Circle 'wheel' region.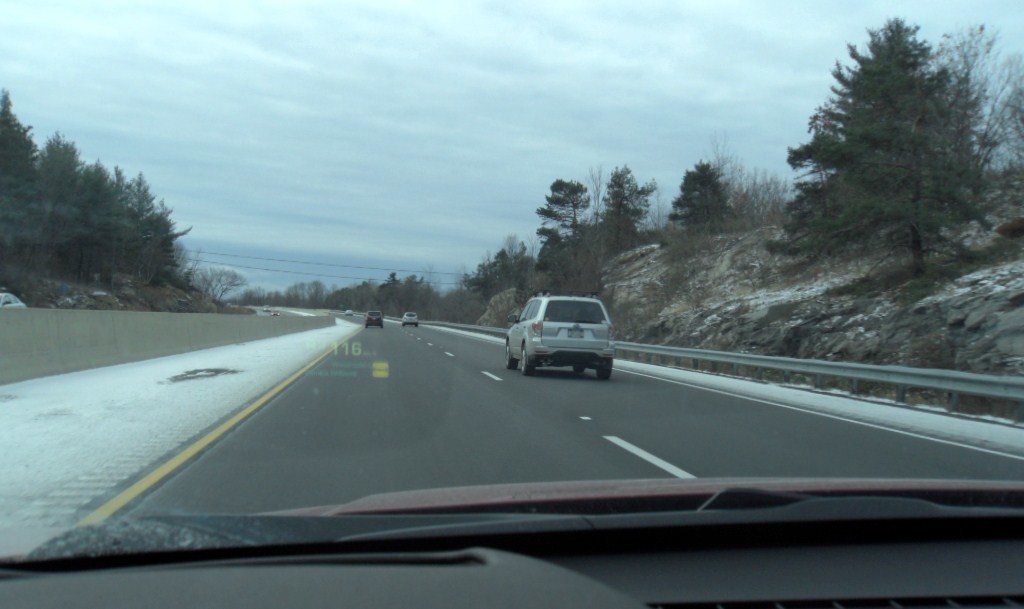
Region: BBox(597, 371, 609, 382).
